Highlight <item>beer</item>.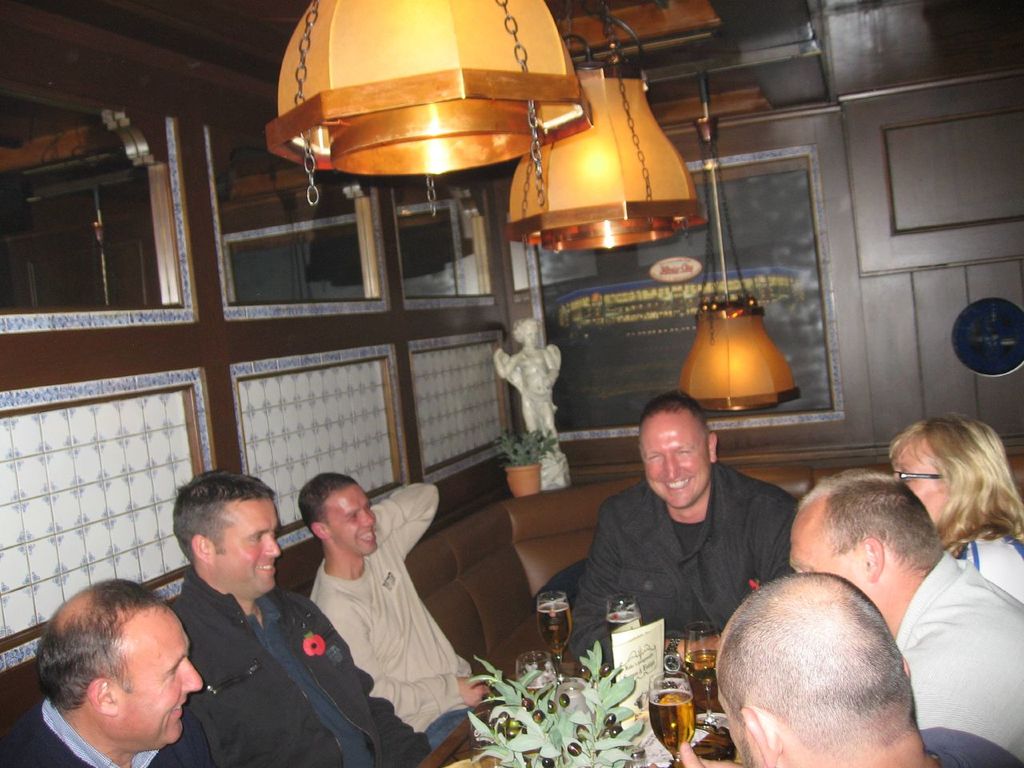
Highlighted region: (left=639, top=666, right=699, bottom=764).
